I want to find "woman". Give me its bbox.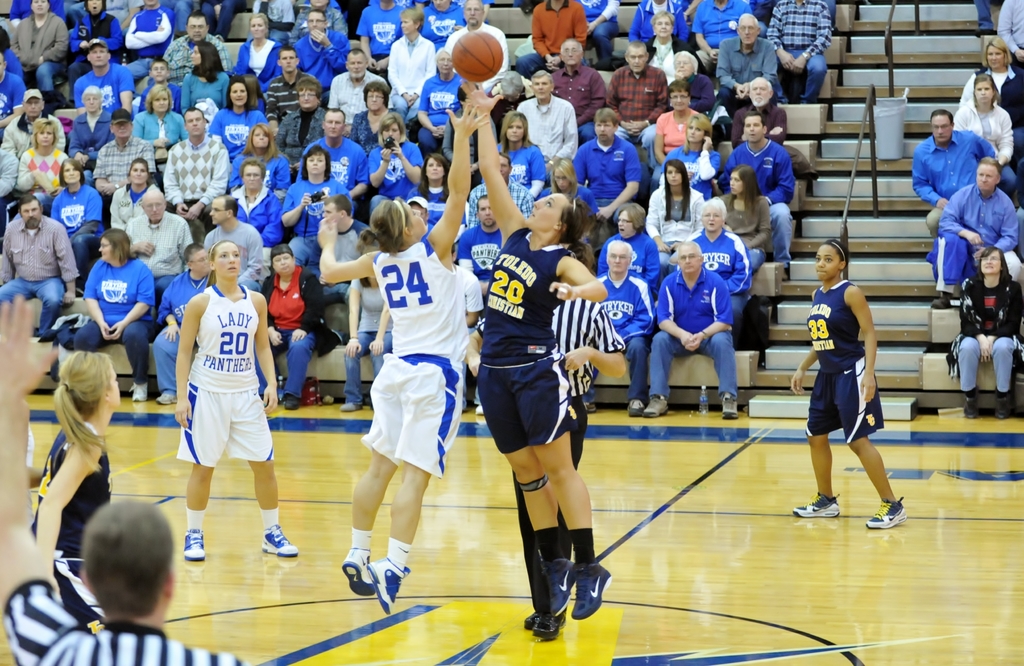
(left=715, top=165, right=771, bottom=278).
